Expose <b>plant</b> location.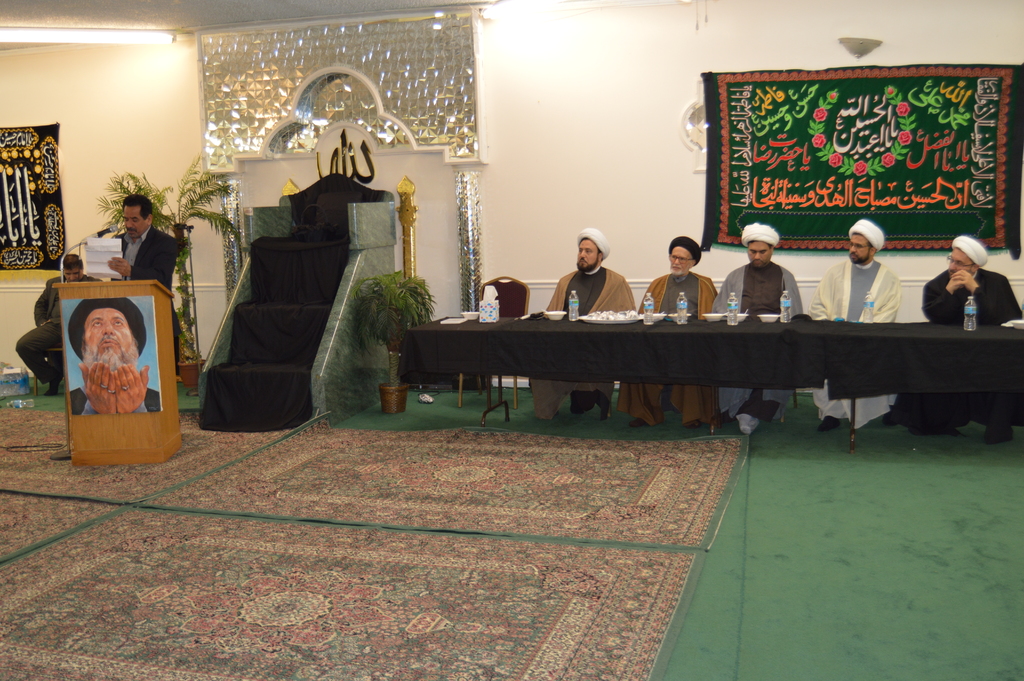
Exposed at select_region(355, 259, 421, 365).
